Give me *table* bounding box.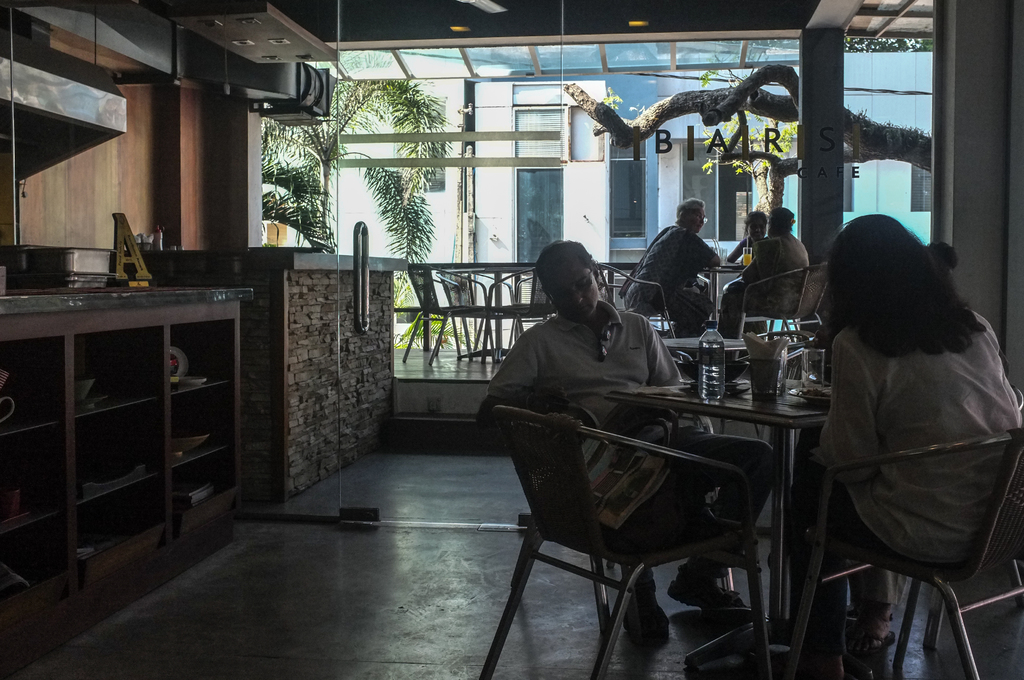
[left=611, top=373, right=857, bottom=674].
